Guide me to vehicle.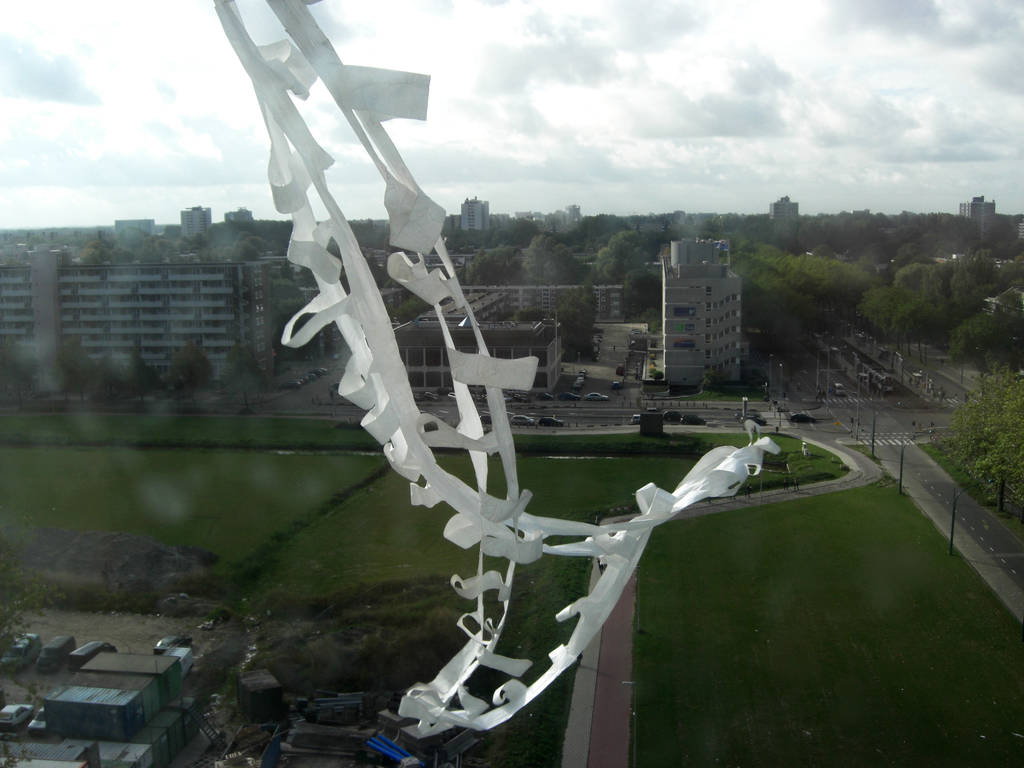
Guidance: detection(833, 379, 848, 400).
